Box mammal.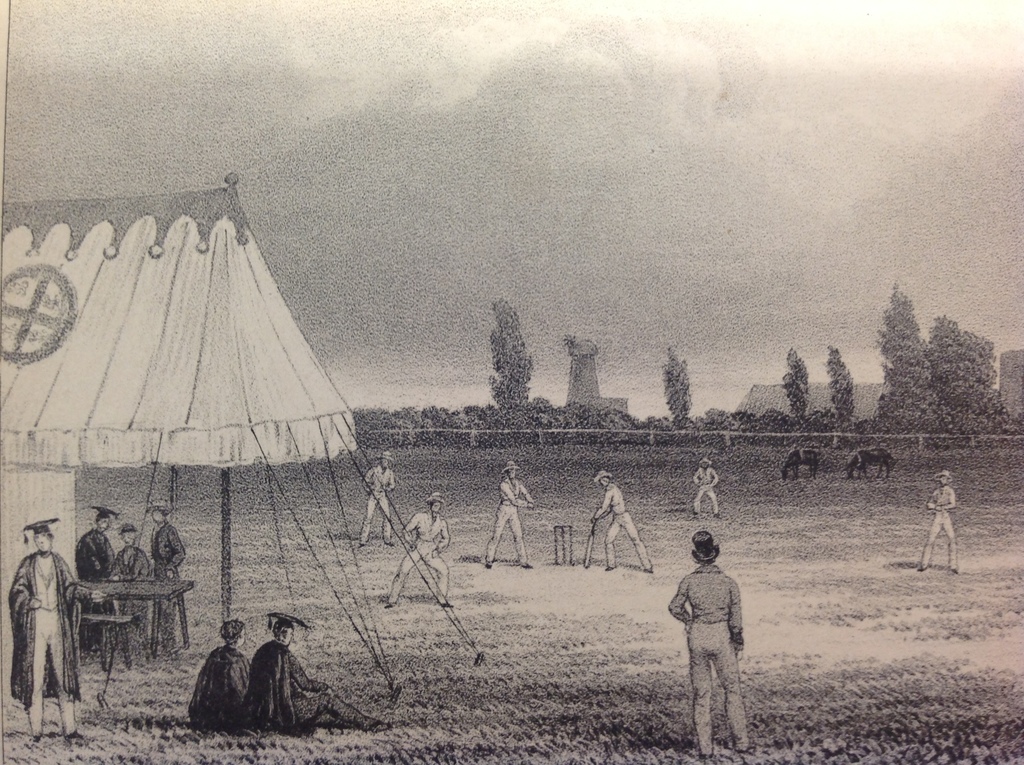
<region>780, 448, 818, 480</region>.
